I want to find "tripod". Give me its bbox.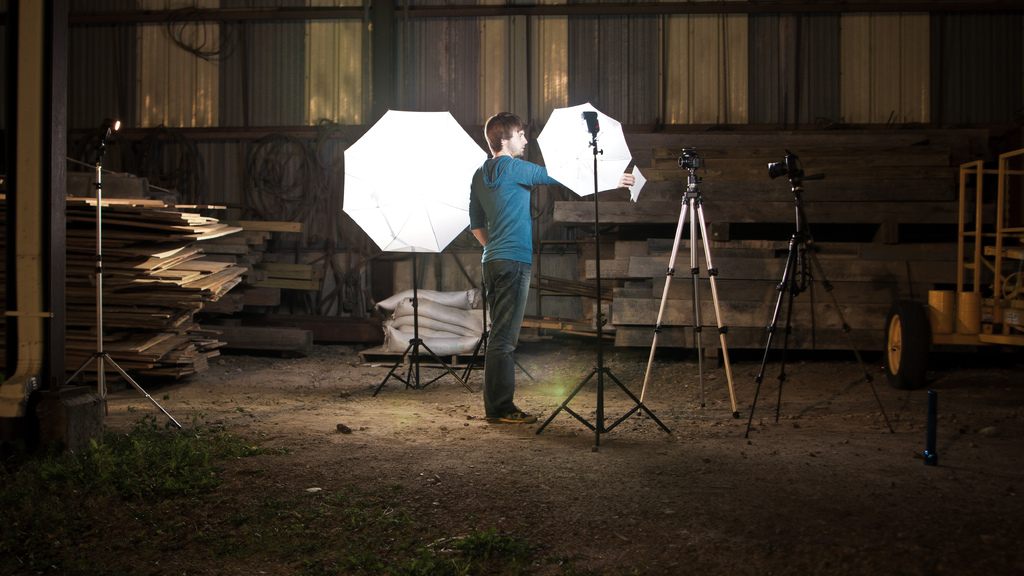
<box>374,252,474,397</box>.
